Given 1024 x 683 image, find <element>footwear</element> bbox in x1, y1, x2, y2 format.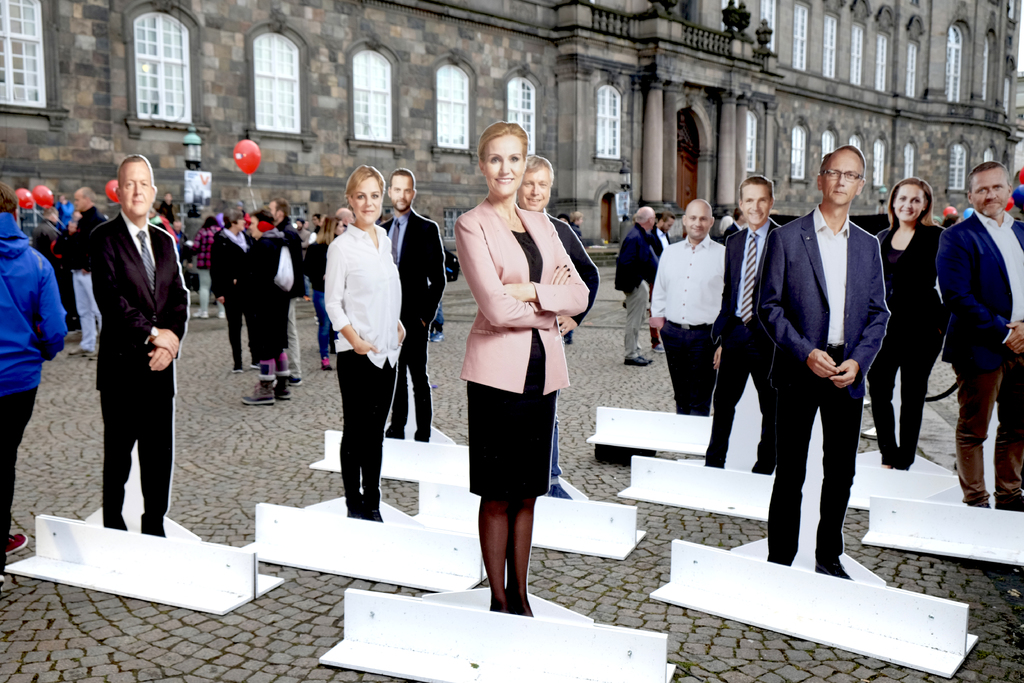
190, 313, 210, 320.
